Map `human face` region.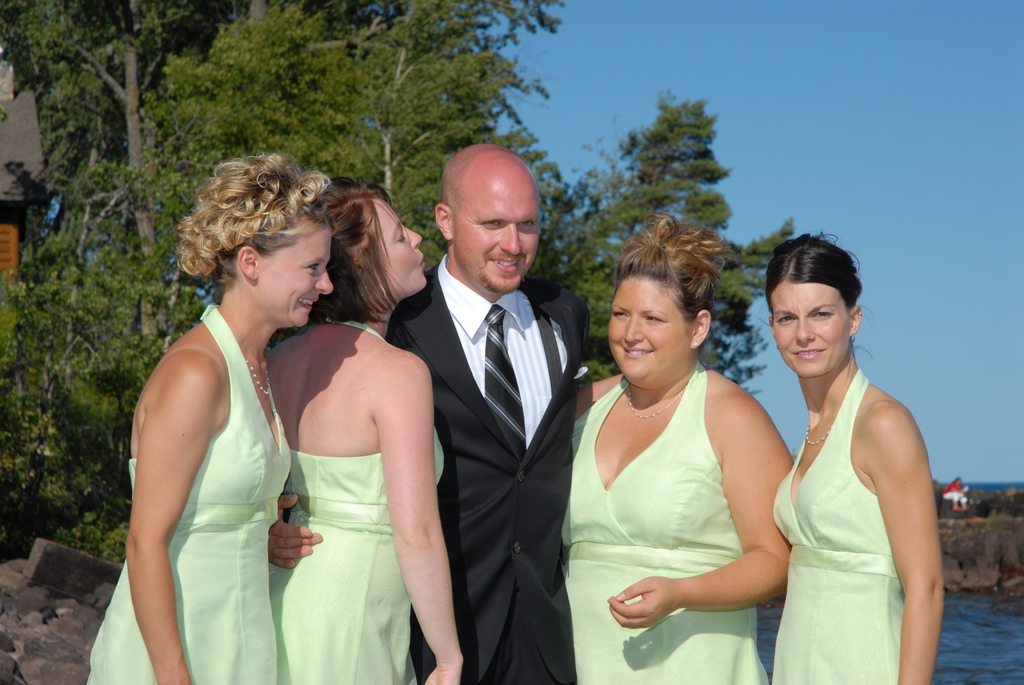
Mapped to x1=451 y1=179 x2=543 y2=297.
